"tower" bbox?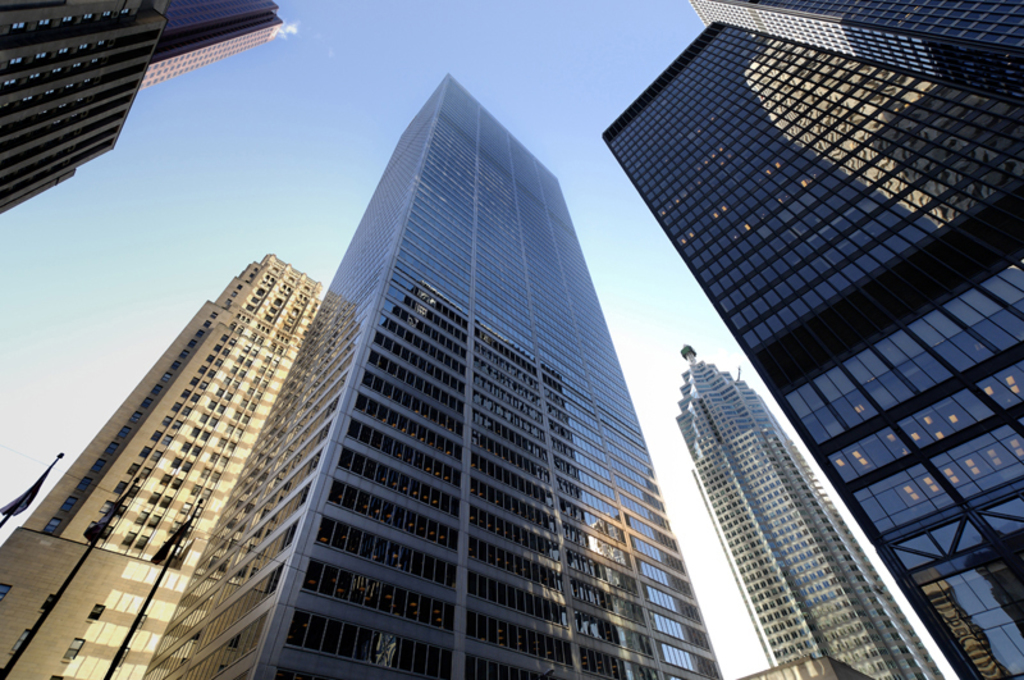
{"x1": 134, "y1": 0, "x2": 282, "y2": 91}
